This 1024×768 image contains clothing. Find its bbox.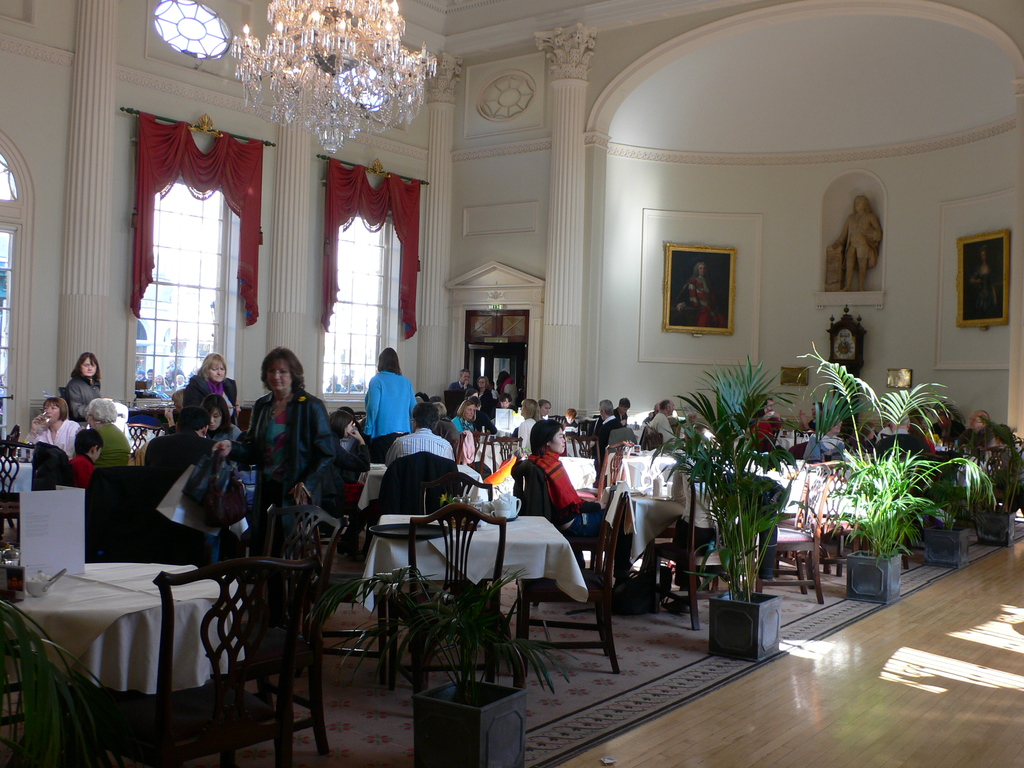
box(531, 451, 634, 576).
